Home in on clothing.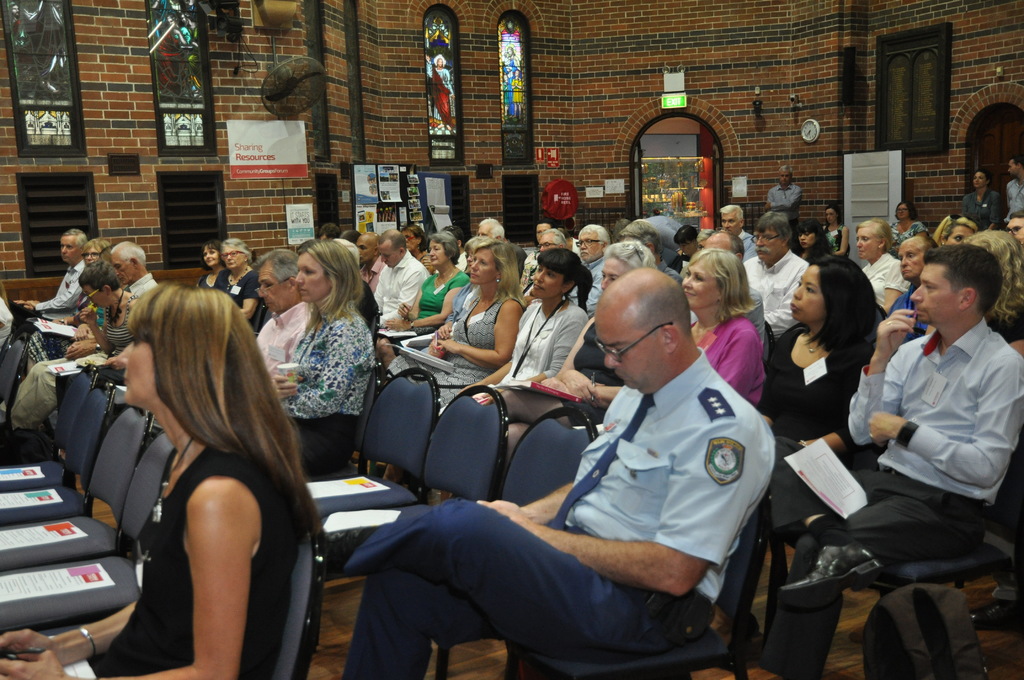
Homed in at 741,246,811,343.
